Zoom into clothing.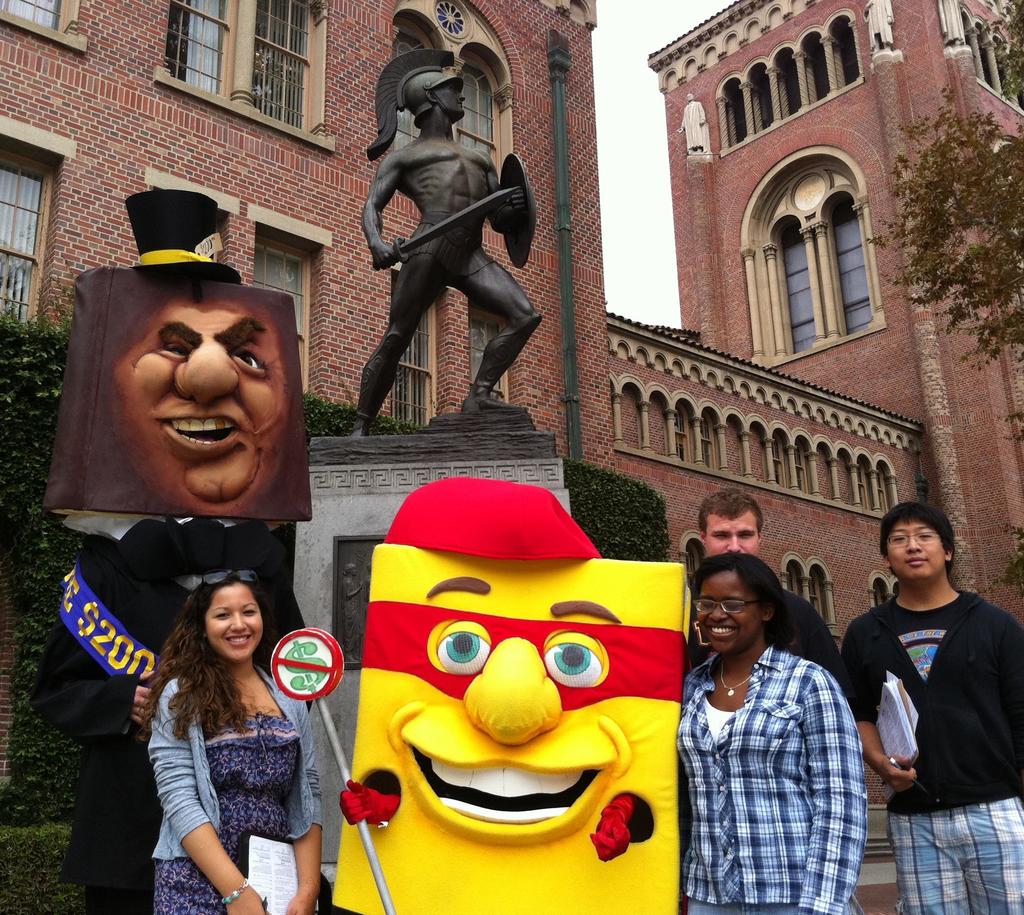
Zoom target: (x1=131, y1=628, x2=315, y2=891).
